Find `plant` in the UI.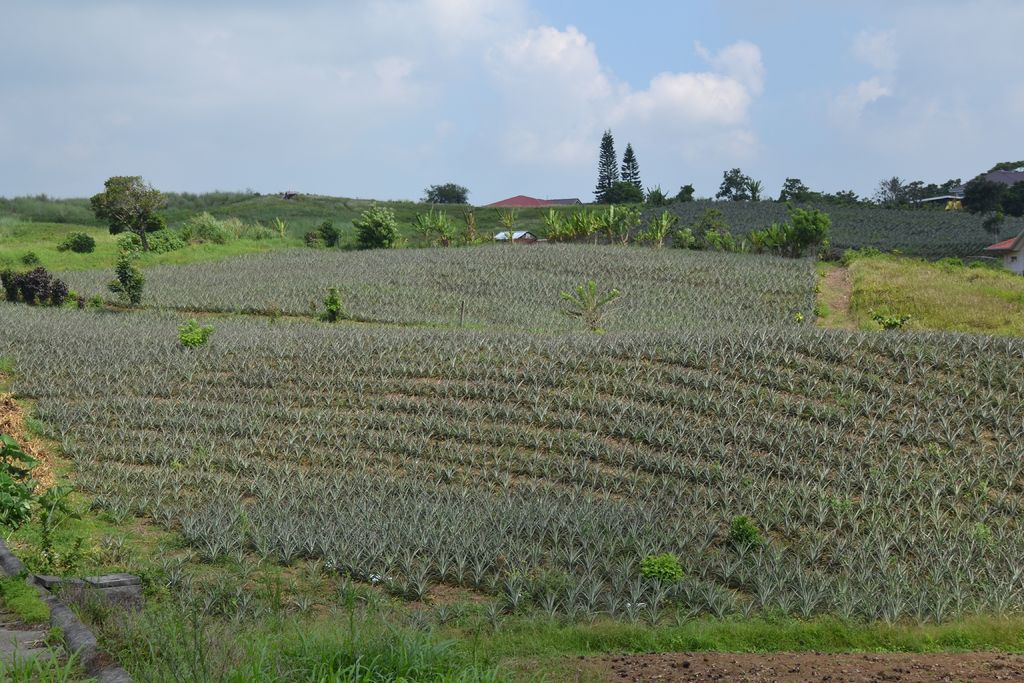
UI element at 864 314 919 335.
